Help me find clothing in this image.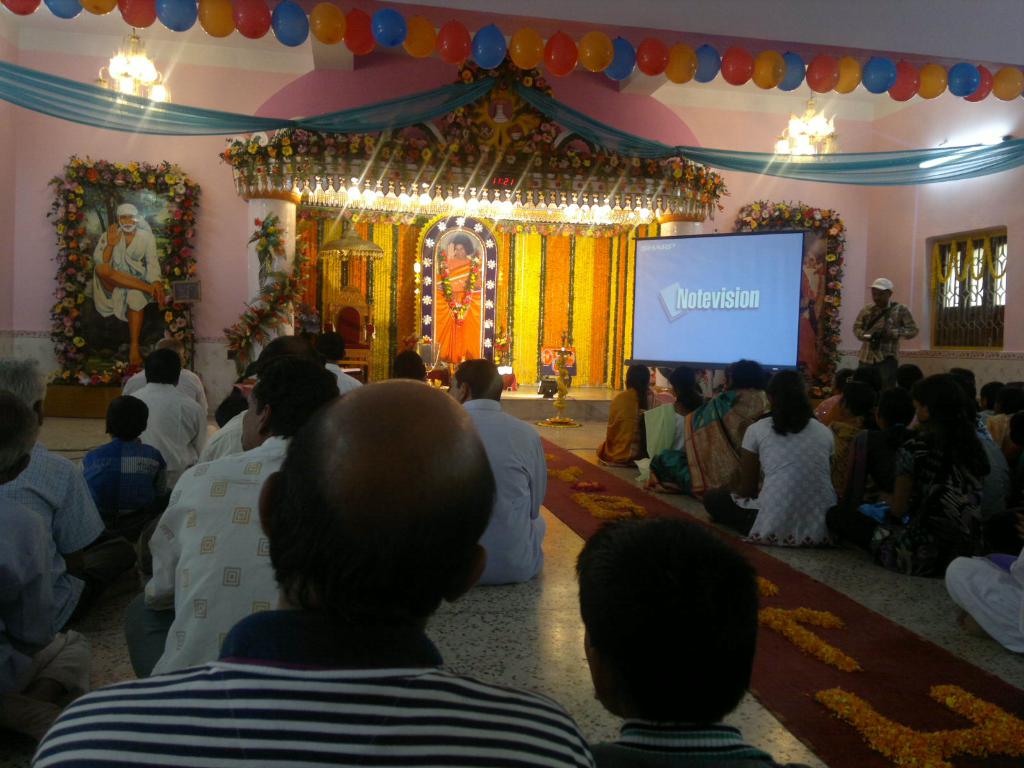
Found it: bbox=[600, 733, 818, 767].
